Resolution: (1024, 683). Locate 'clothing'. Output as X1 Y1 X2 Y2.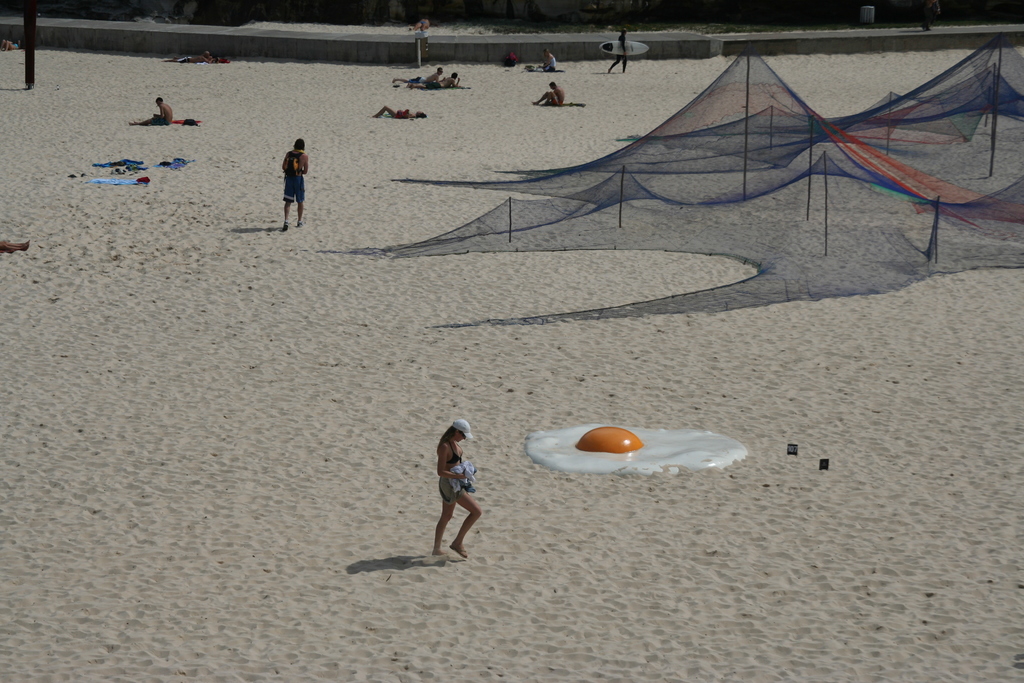
440 470 480 505.
